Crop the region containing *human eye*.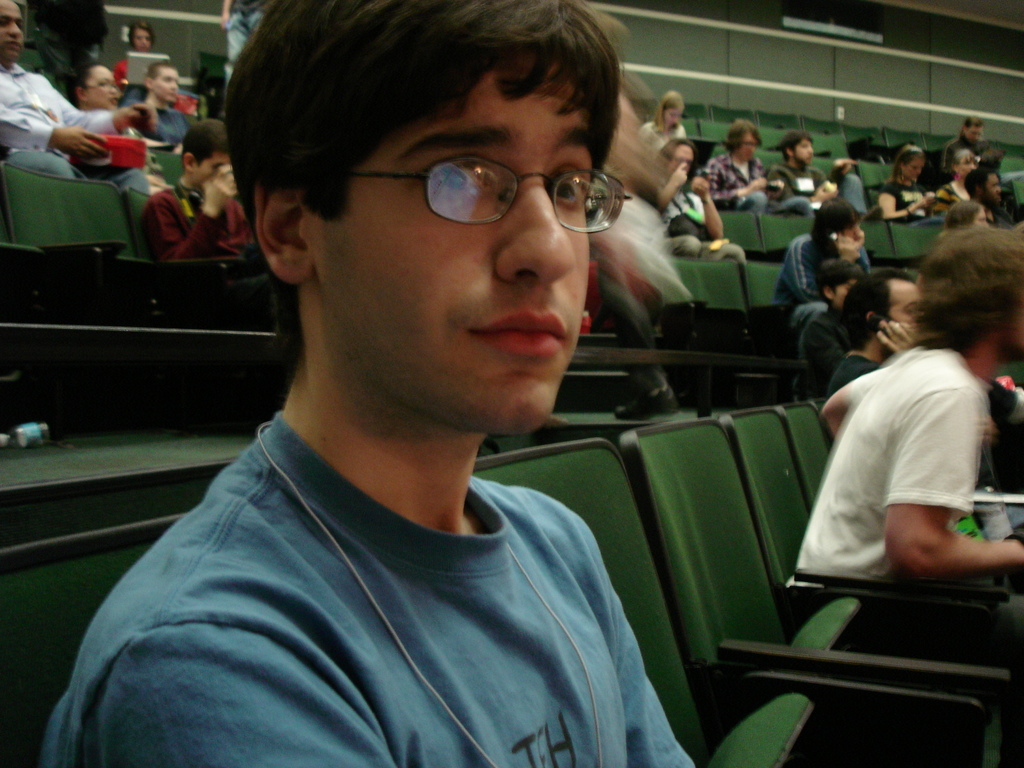
Crop region: locate(550, 166, 585, 209).
